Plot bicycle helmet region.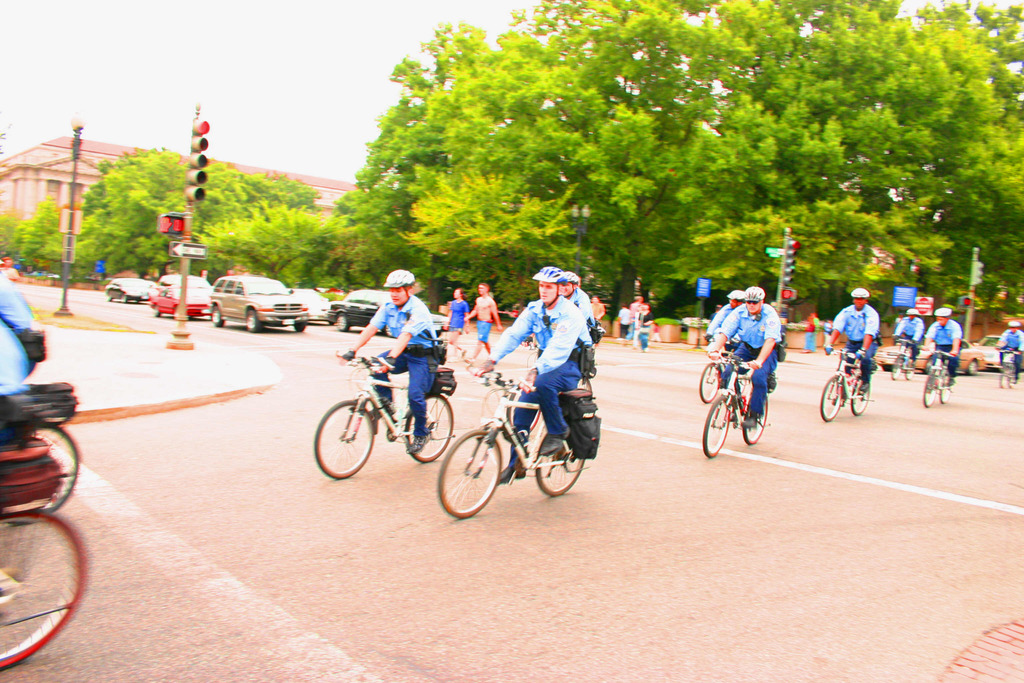
Plotted at 744/289/766/301.
